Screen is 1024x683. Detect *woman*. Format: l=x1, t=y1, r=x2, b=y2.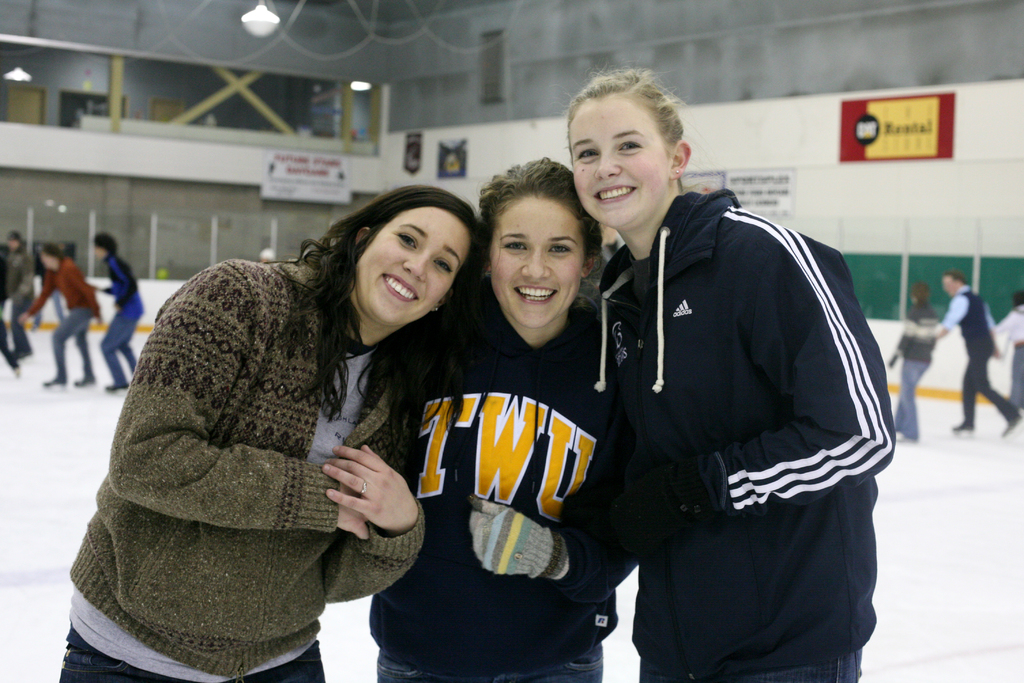
l=563, t=62, r=899, b=682.
